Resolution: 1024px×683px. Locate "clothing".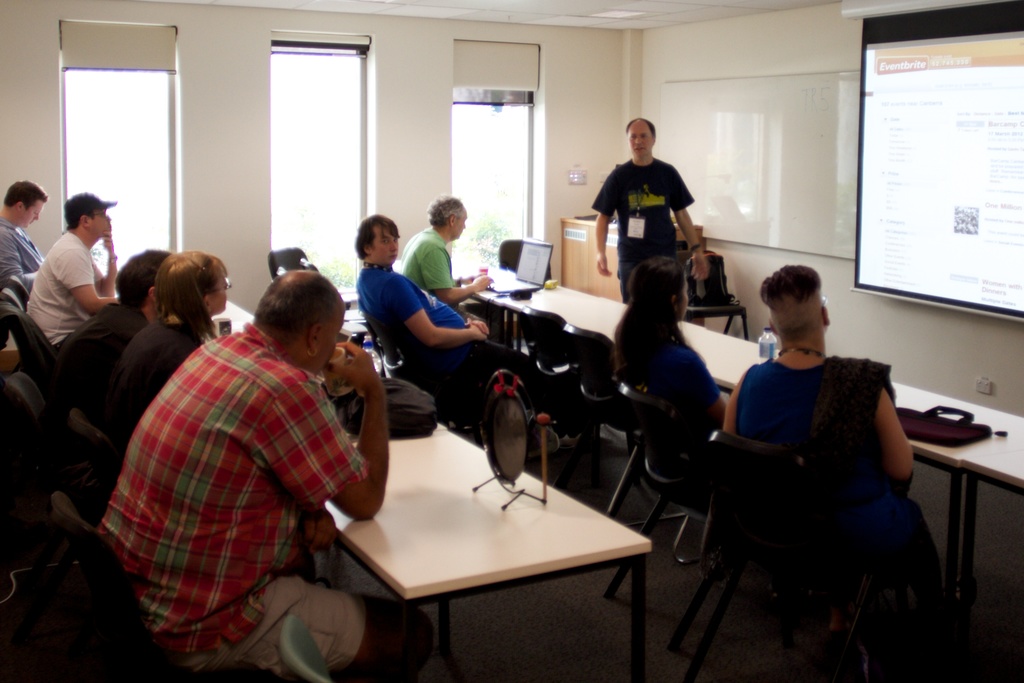
{"left": 92, "top": 291, "right": 375, "bottom": 662}.
